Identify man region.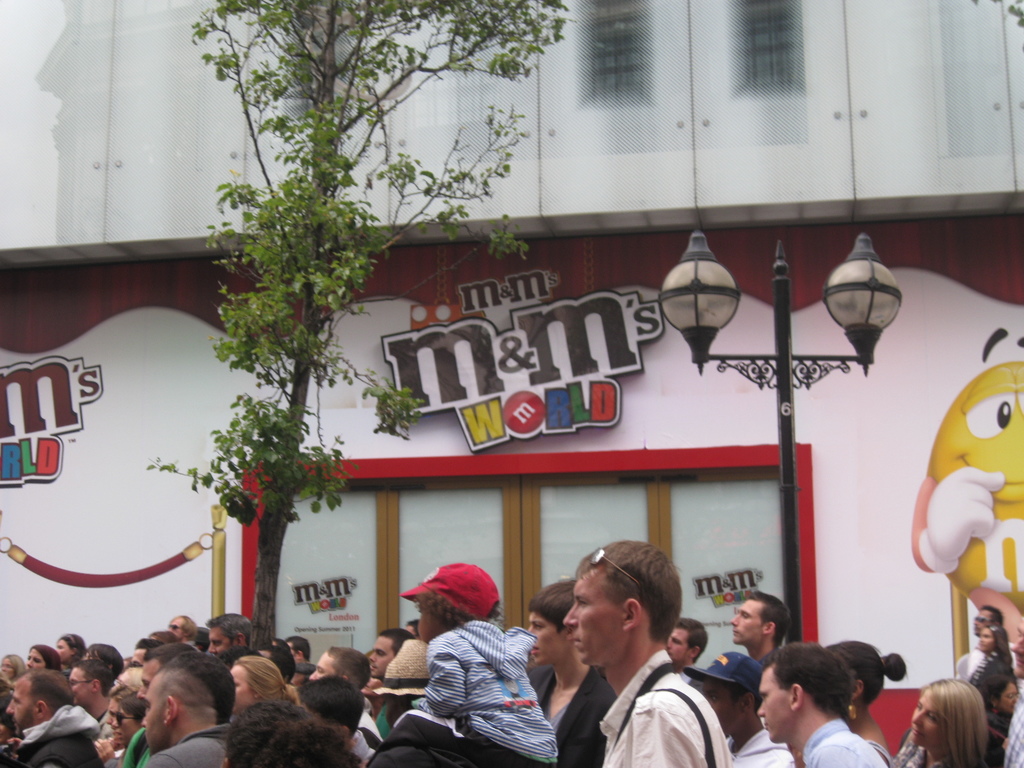
Region: crop(371, 630, 414, 678).
